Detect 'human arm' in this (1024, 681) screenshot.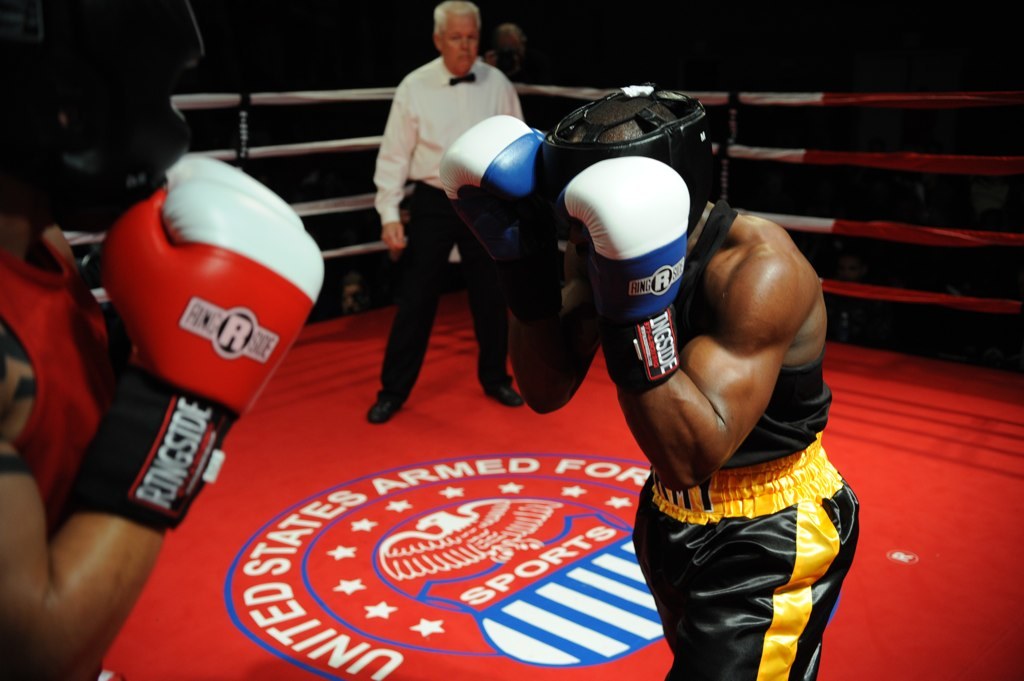
Detection: pyautogui.locateOnScreen(563, 154, 815, 493).
